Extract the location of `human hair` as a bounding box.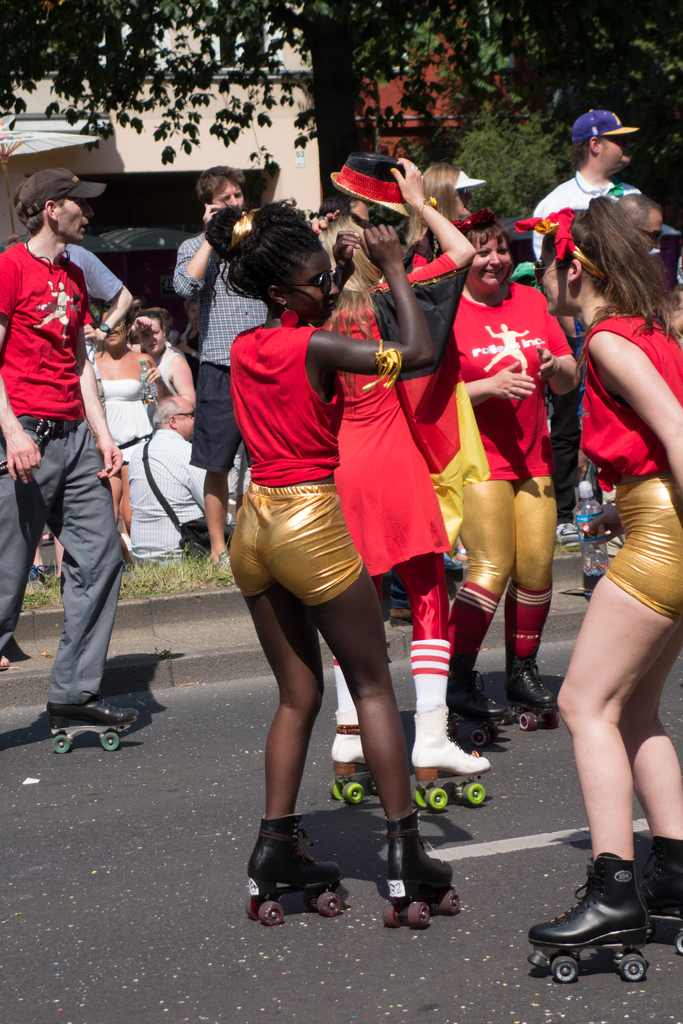
rect(205, 197, 324, 309).
